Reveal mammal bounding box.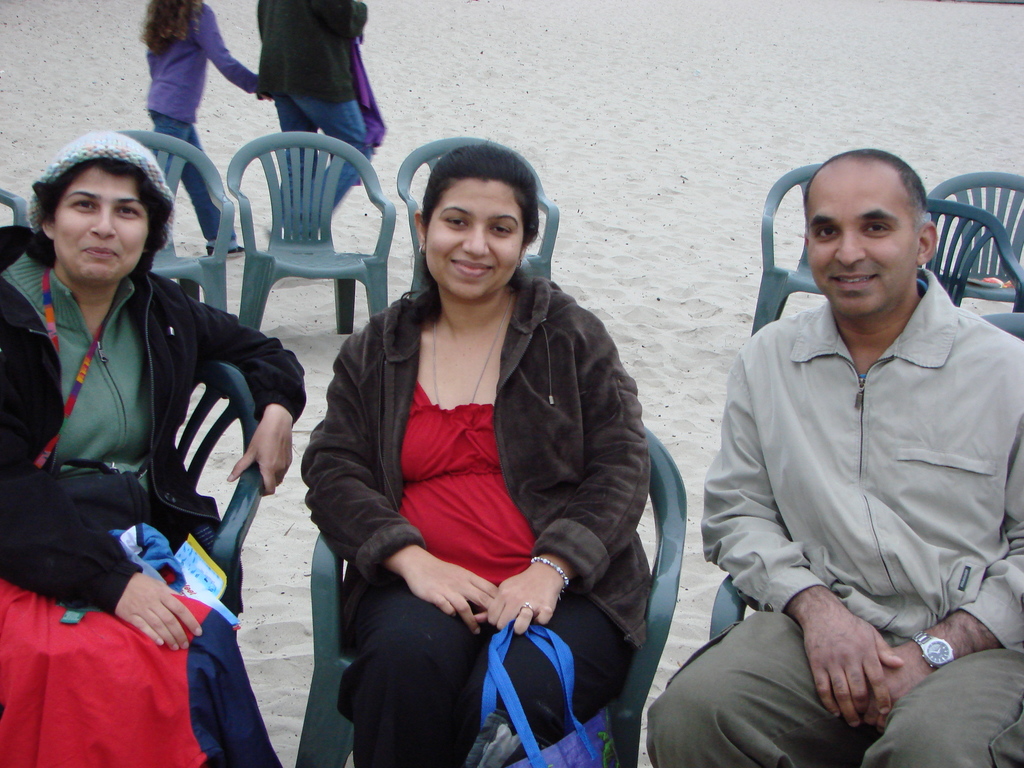
Revealed: Rect(136, 0, 256, 257).
